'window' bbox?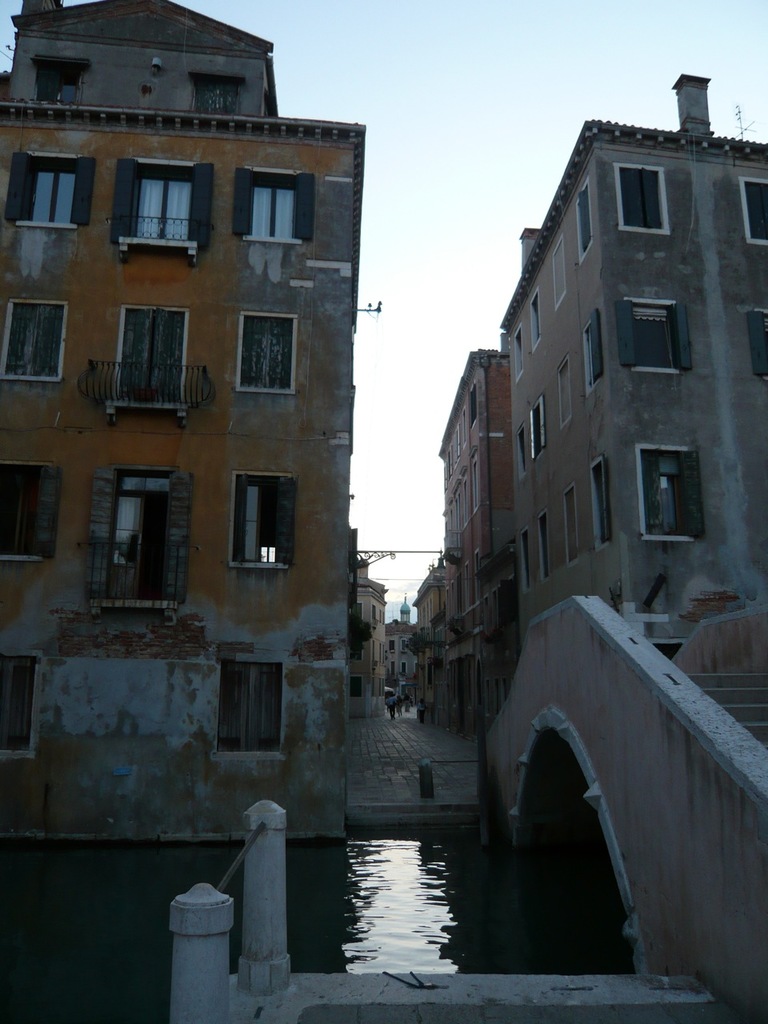
<box>584,462,622,555</box>
